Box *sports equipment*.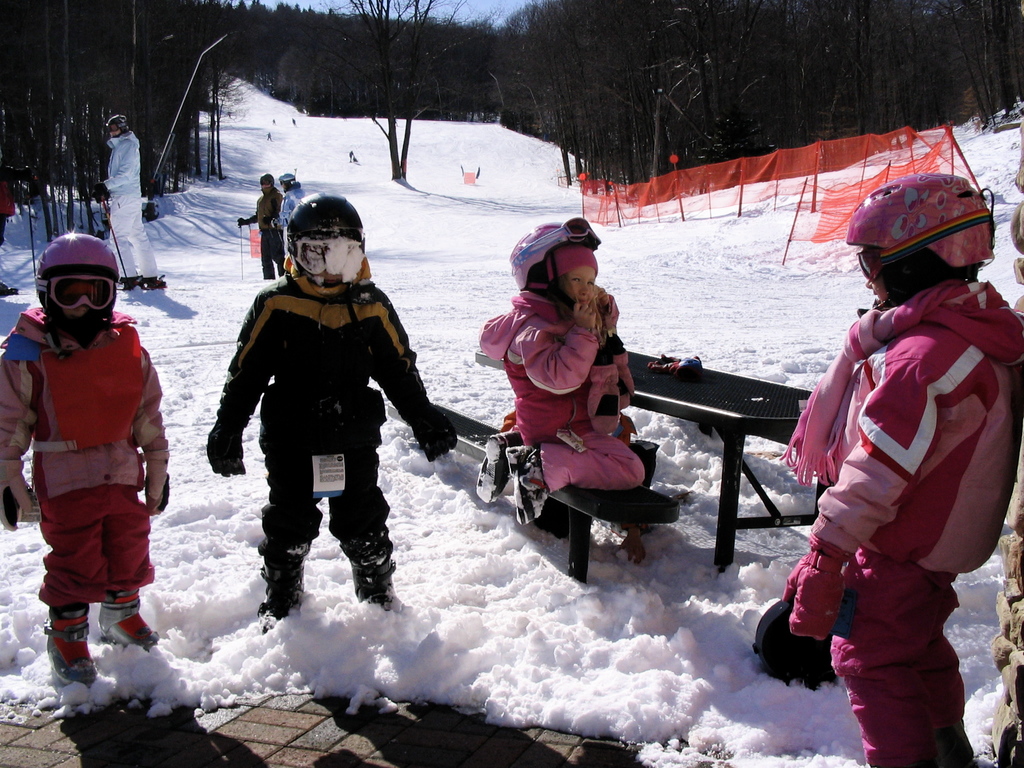
236 220 247 284.
